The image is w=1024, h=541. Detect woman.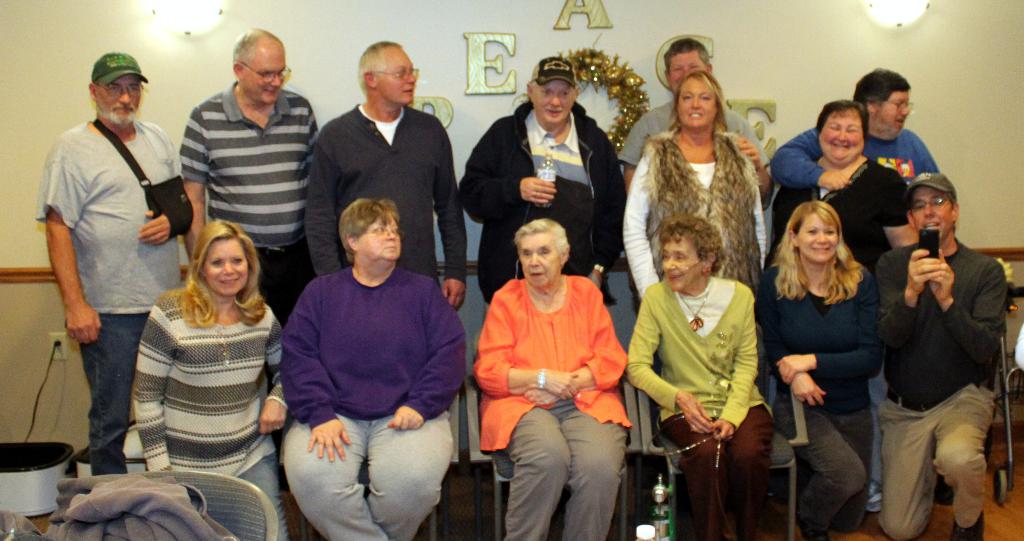
Detection: 625, 69, 775, 357.
